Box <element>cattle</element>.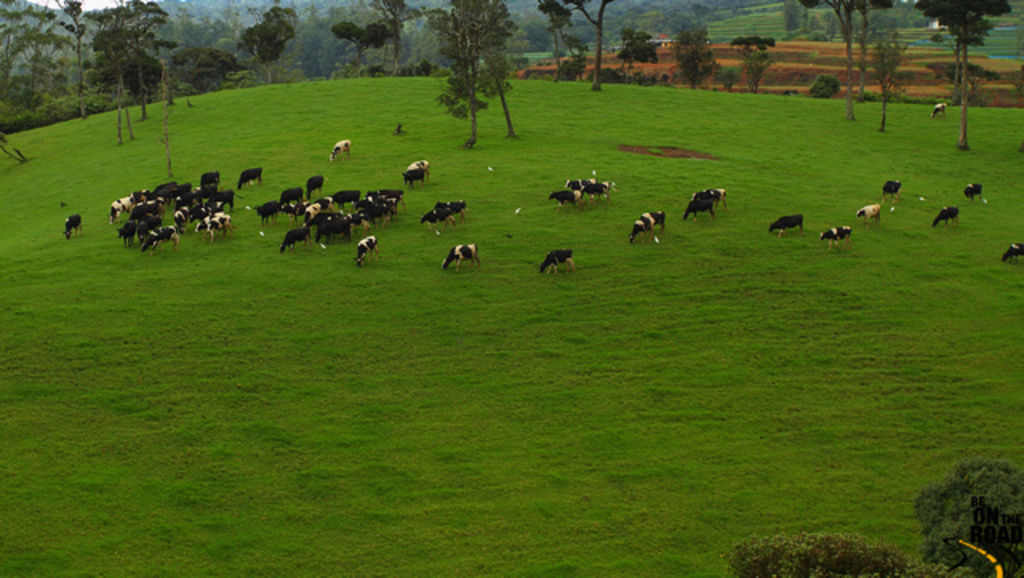
(left=354, top=234, right=379, bottom=264).
